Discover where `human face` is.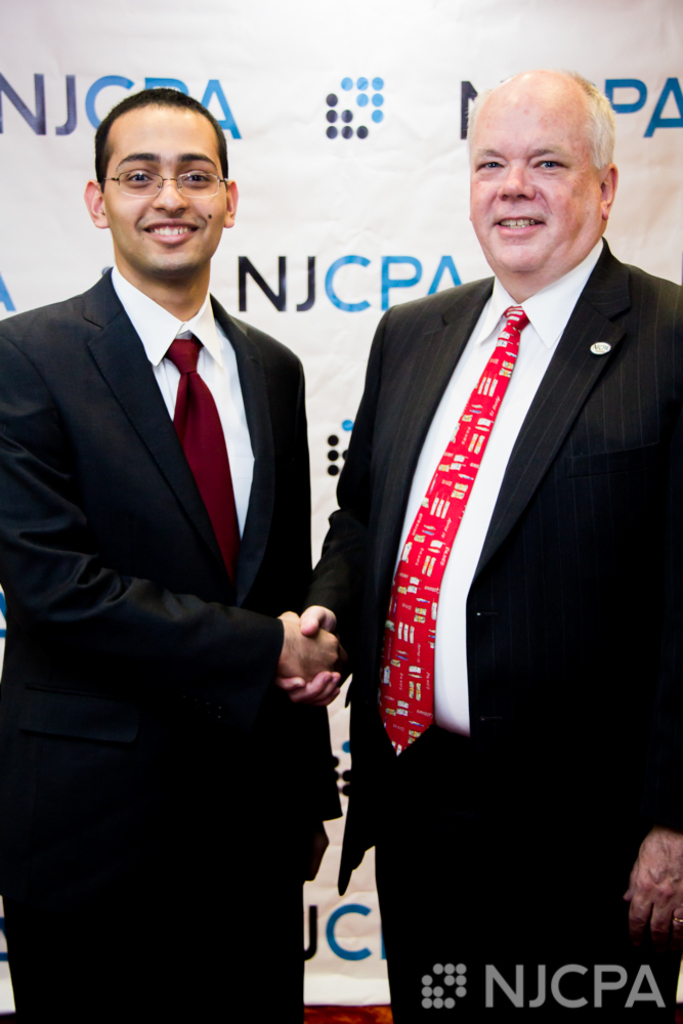
Discovered at (470,105,598,272).
